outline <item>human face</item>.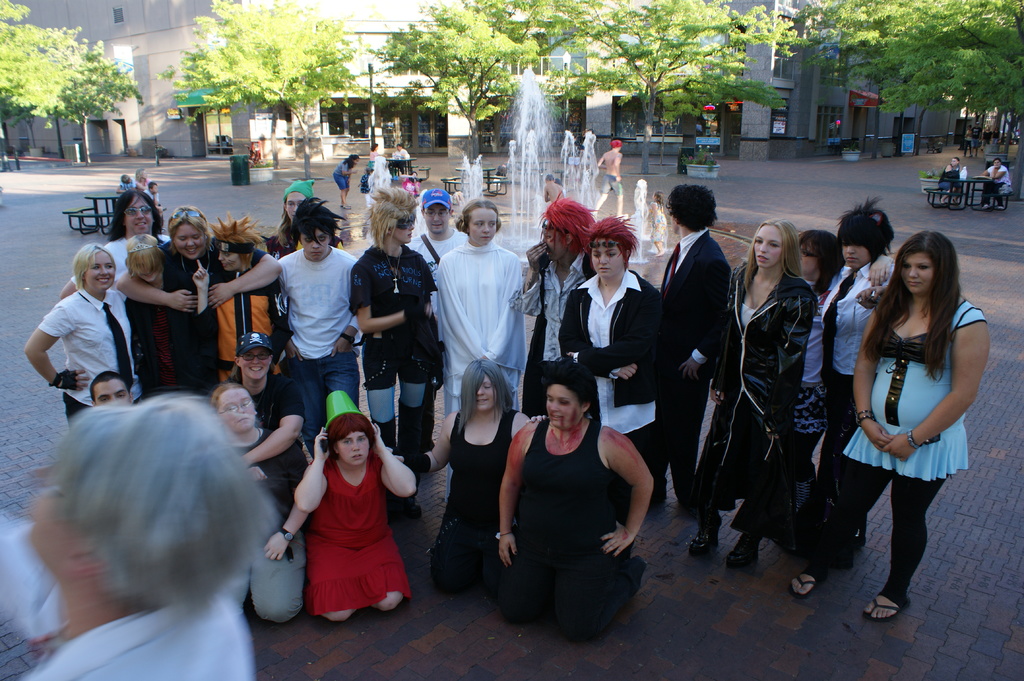
Outline: 285/193/305/221.
